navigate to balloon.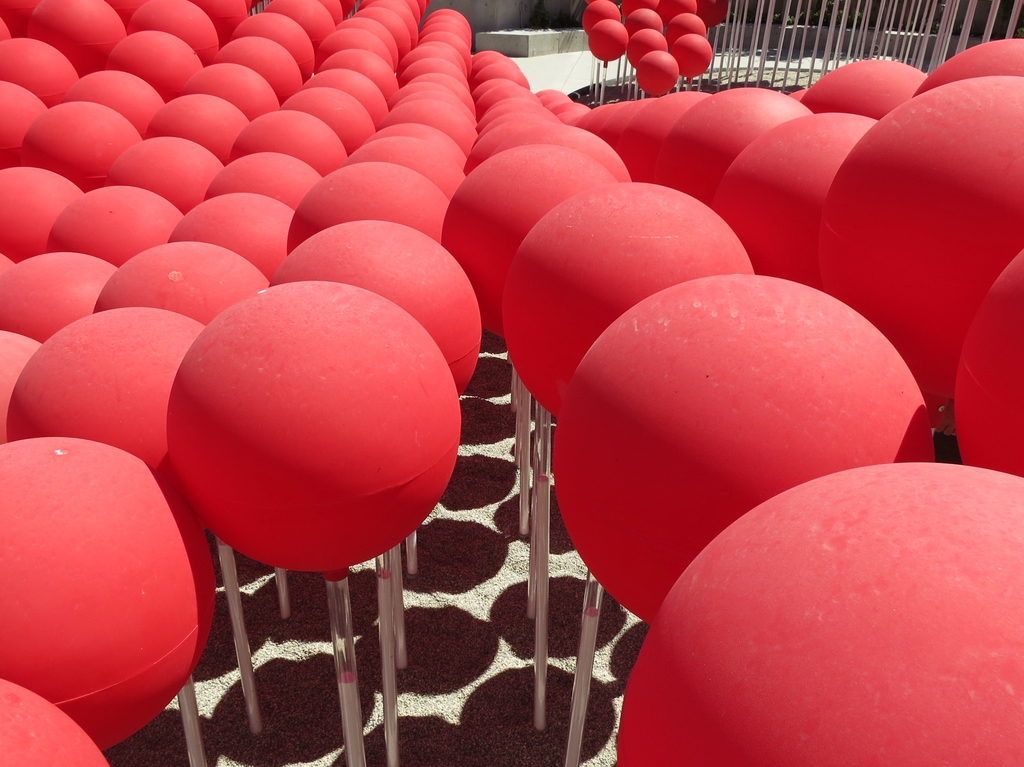
Navigation target: {"left": 438, "top": 142, "right": 613, "bottom": 339}.
